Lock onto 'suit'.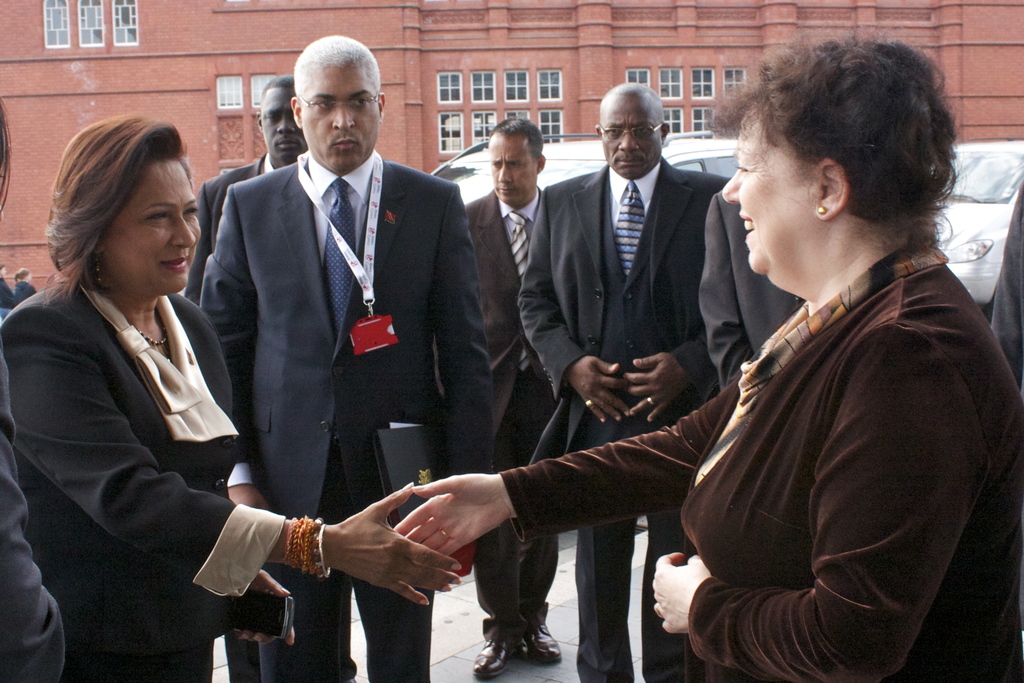
Locked: detection(0, 350, 70, 682).
